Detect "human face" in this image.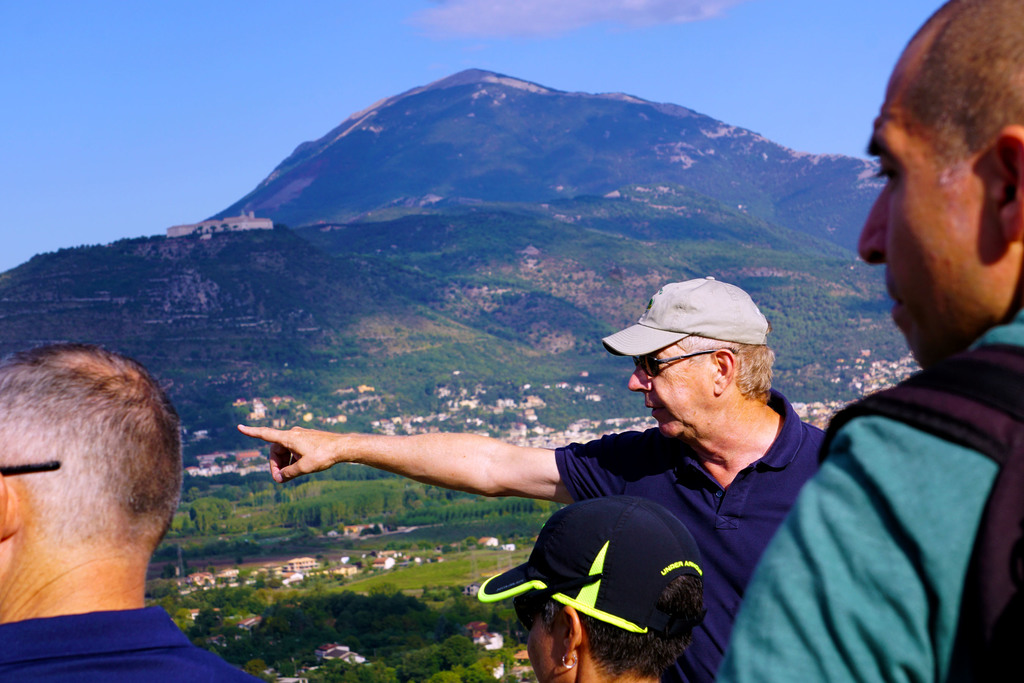
Detection: x1=858 y1=35 x2=1002 y2=365.
